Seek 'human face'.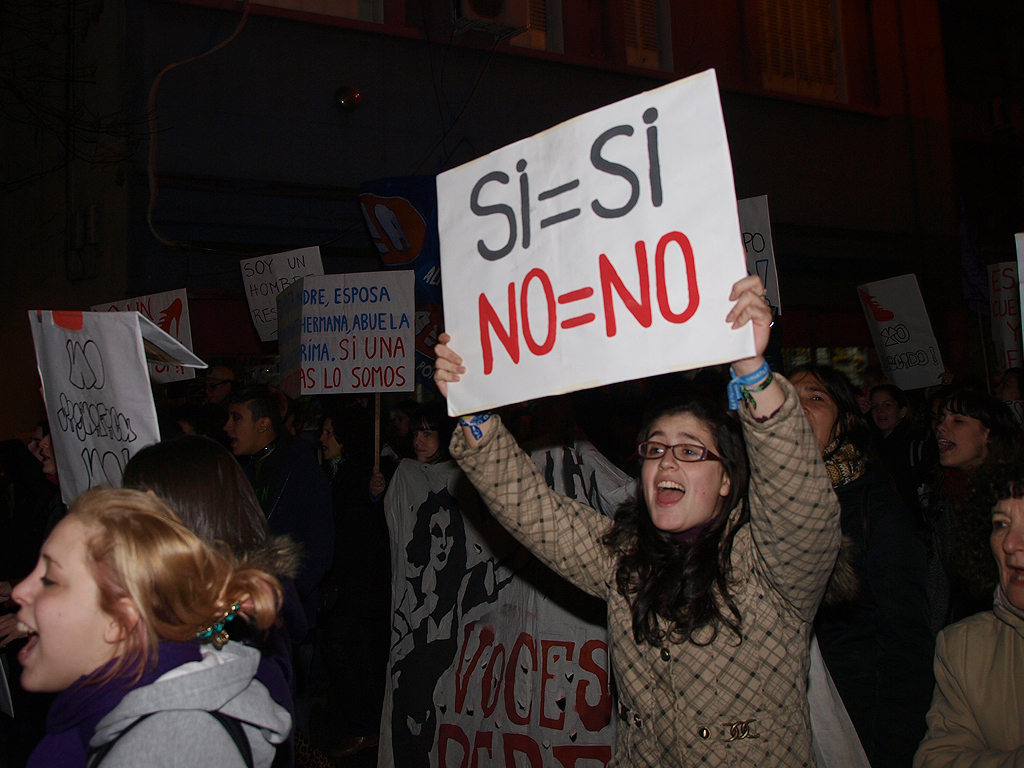
bbox=(430, 506, 456, 572).
